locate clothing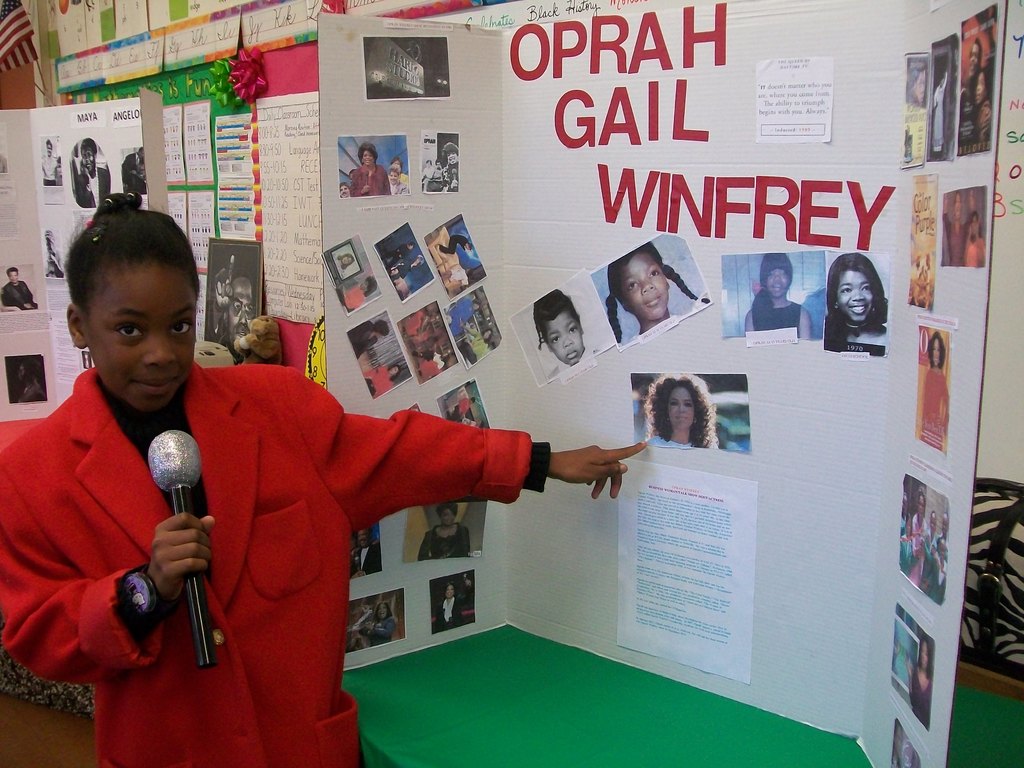
region(70, 164, 110, 212)
